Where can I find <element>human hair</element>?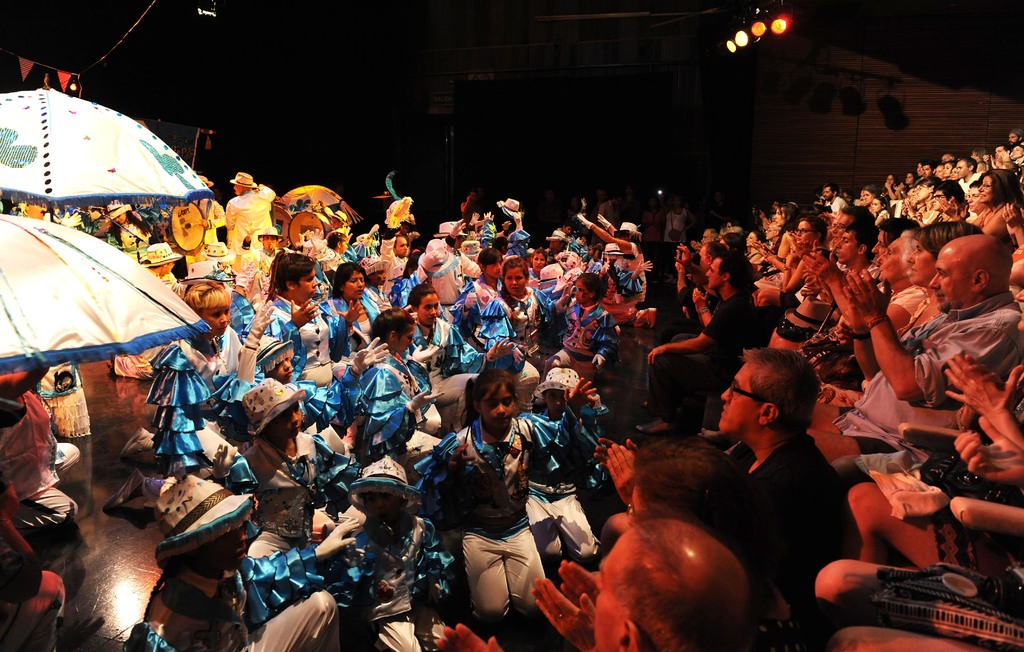
You can find it at bbox(476, 247, 502, 272).
